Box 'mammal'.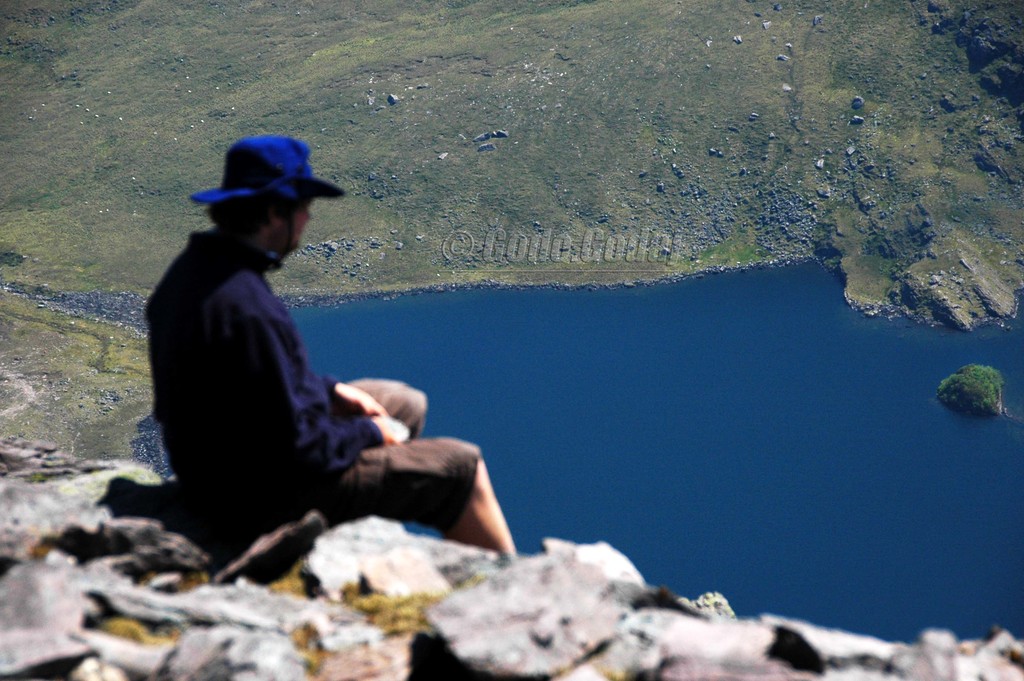
locate(141, 158, 481, 589).
